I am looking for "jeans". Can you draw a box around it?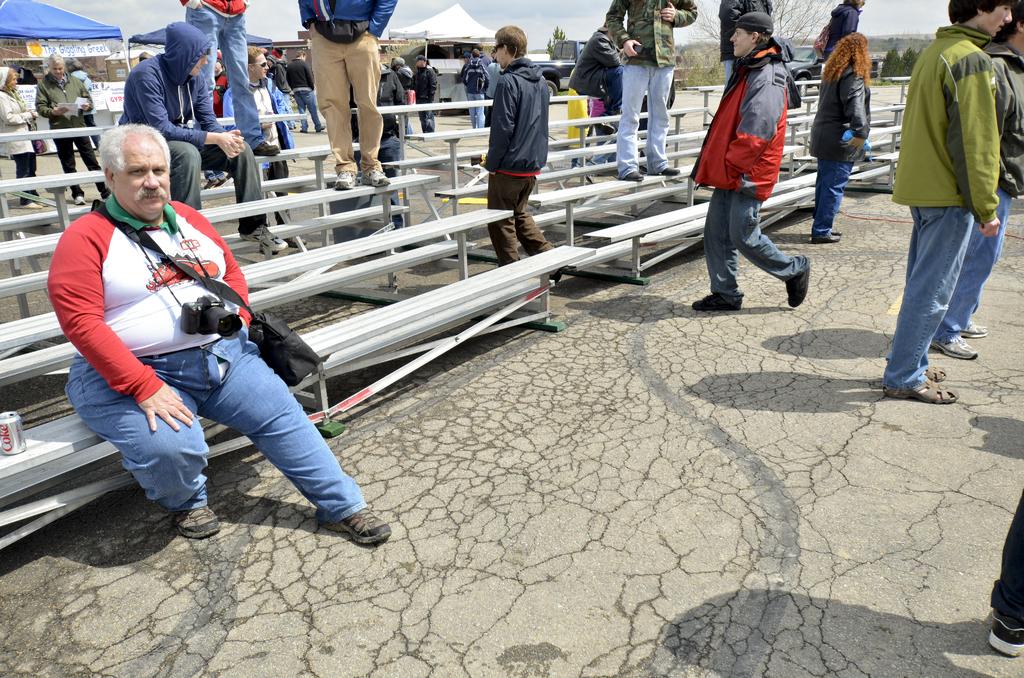
Sure, the bounding box is left=936, top=186, right=1015, bottom=341.
